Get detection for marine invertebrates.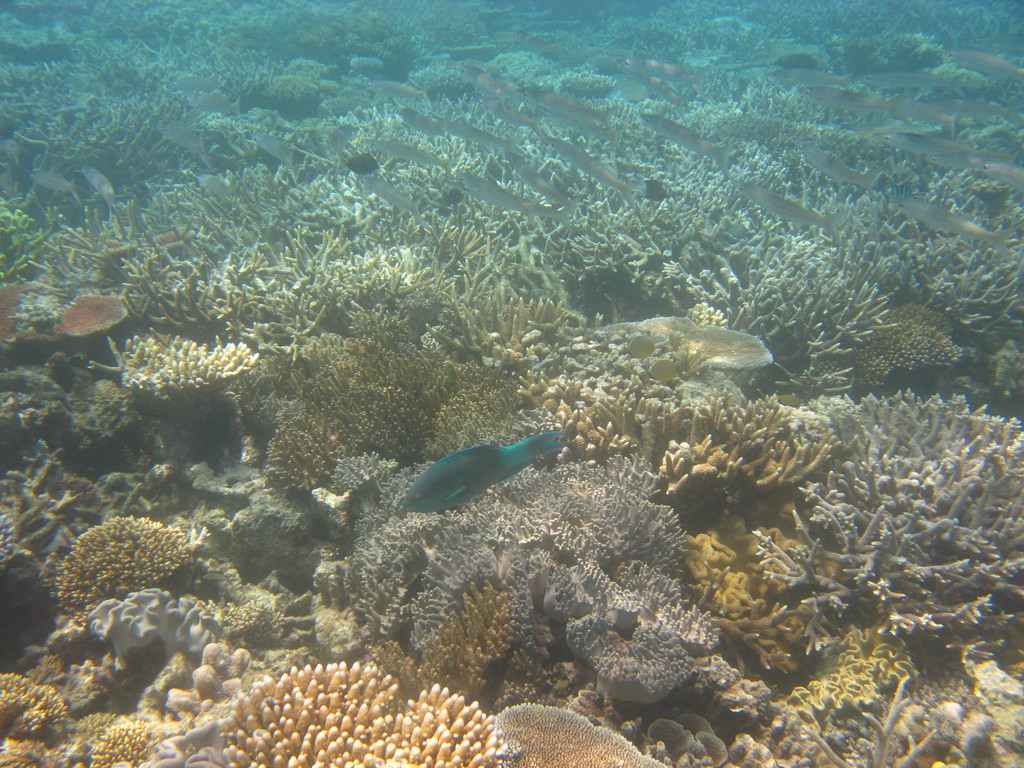
Detection: locate(660, 218, 895, 373).
